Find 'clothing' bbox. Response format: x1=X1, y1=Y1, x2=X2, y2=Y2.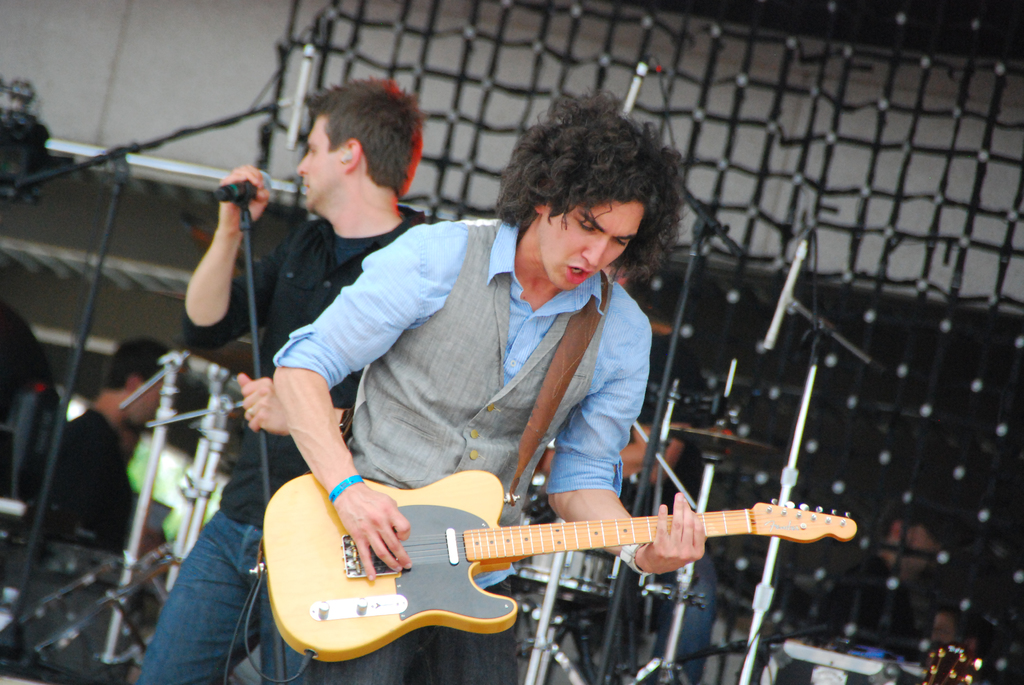
x1=20, y1=405, x2=135, y2=684.
